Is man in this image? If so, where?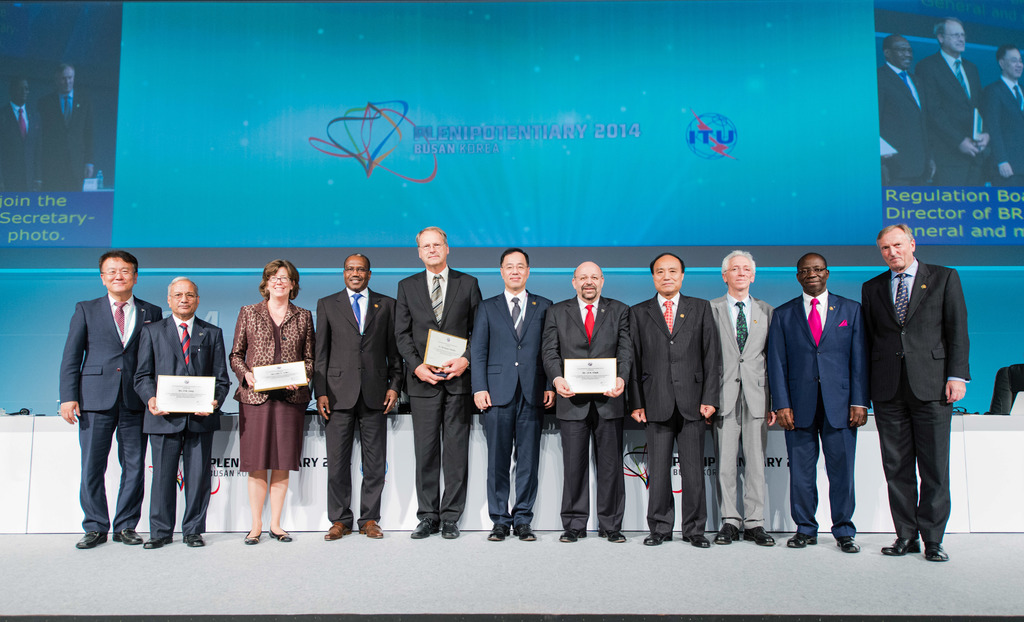
Yes, at crop(771, 253, 872, 553).
